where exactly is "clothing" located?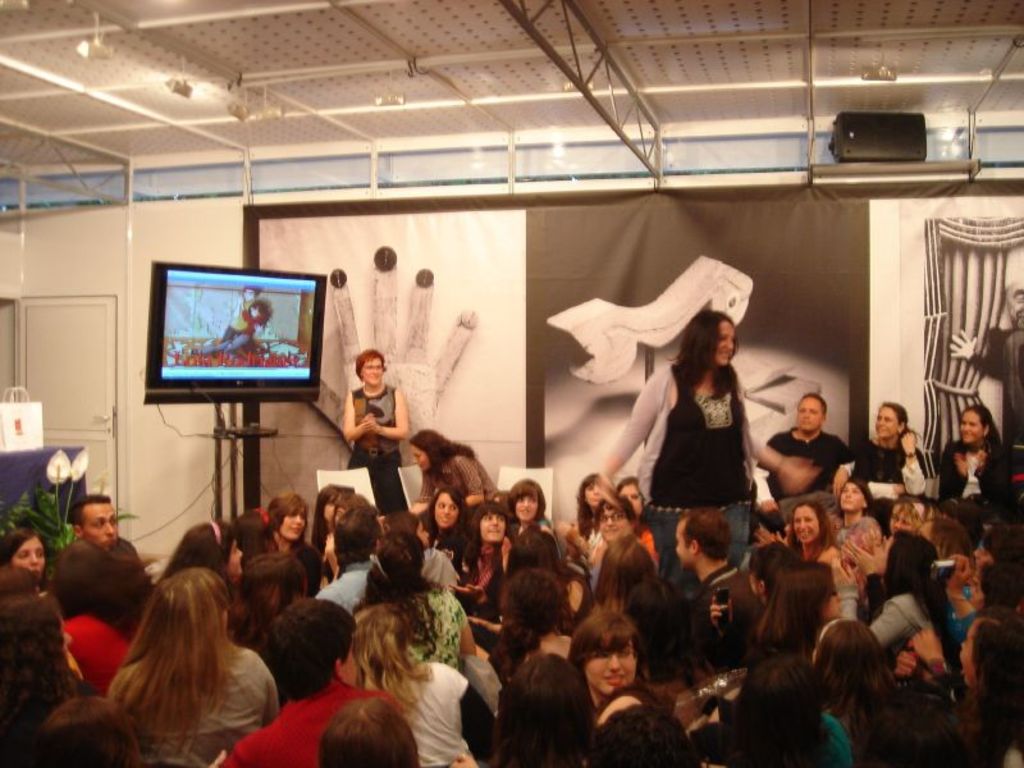
Its bounding box is select_region(844, 590, 923, 657).
